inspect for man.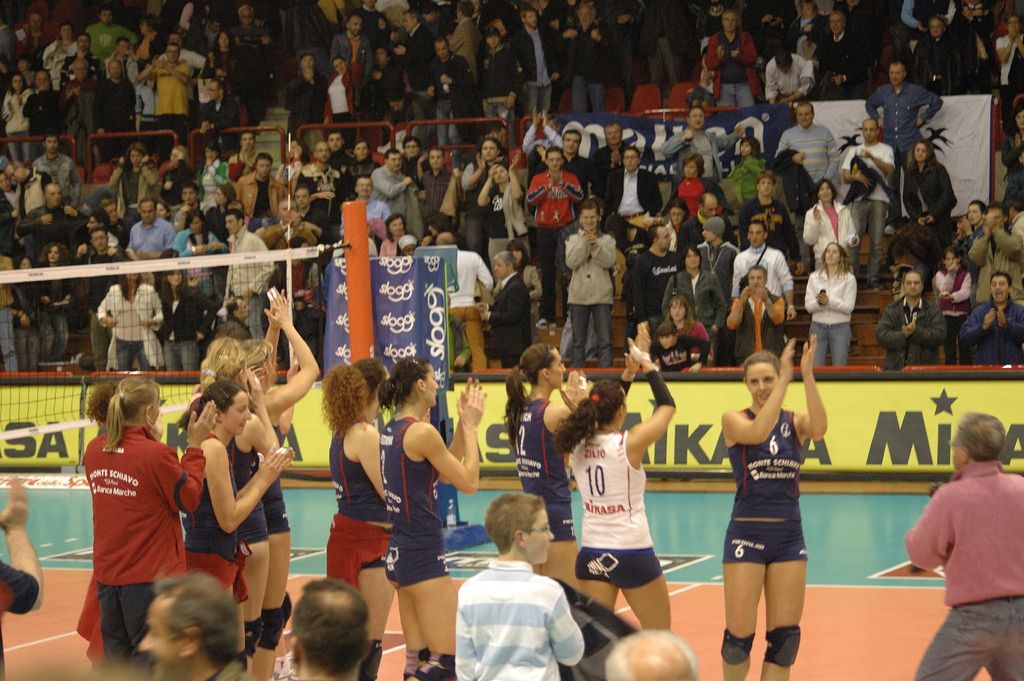
Inspection: region(915, 22, 966, 95).
